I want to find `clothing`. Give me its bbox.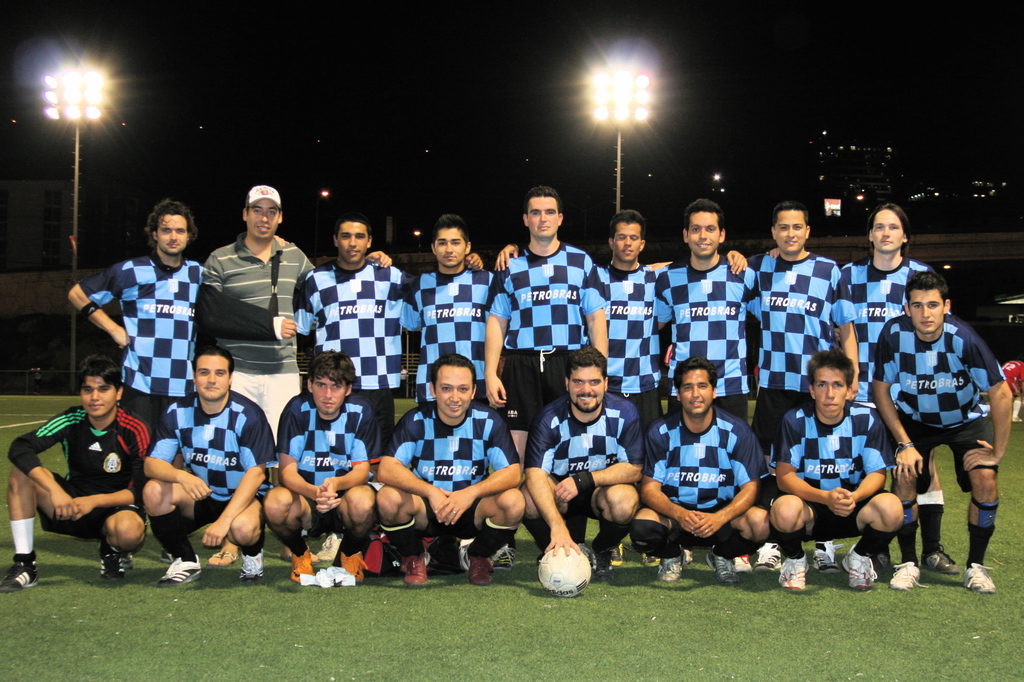
9 401 158 544.
